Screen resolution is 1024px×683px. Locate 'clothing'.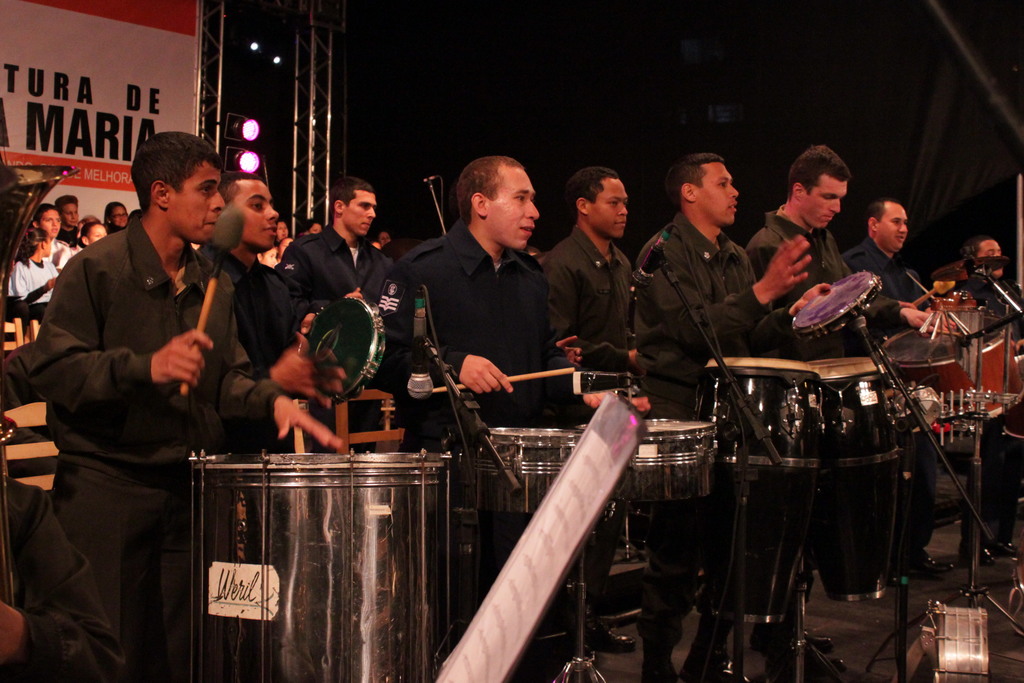
locate(0, 473, 125, 682).
